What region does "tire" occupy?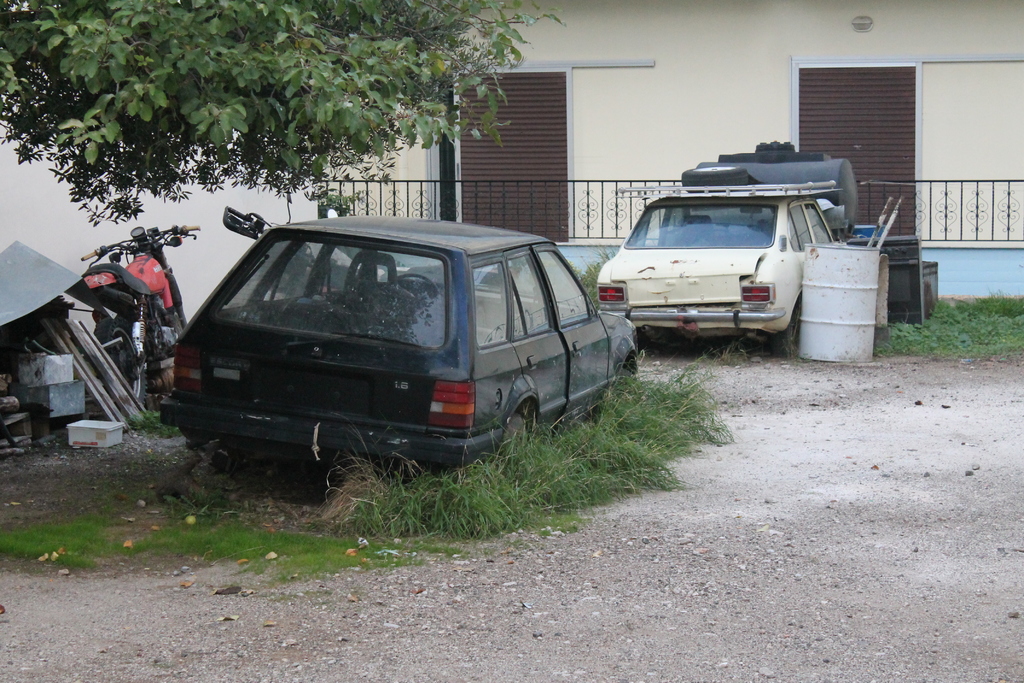
detection(767, 306, 801, 360).
